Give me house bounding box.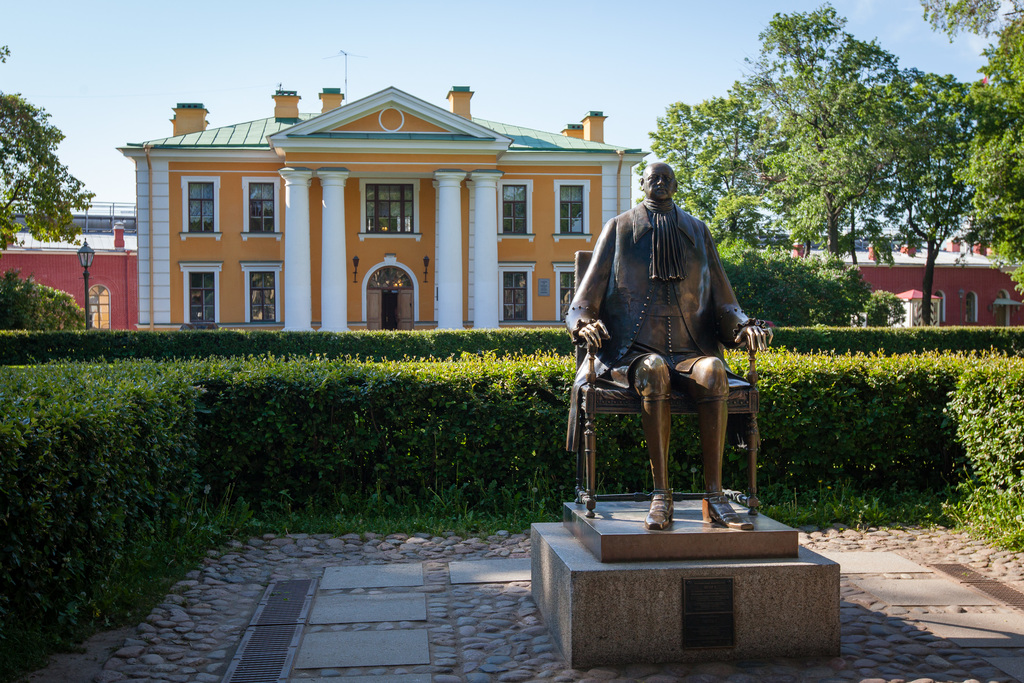
{"left": 97, "top": 60, "right": 633, "bottom": 367}.
